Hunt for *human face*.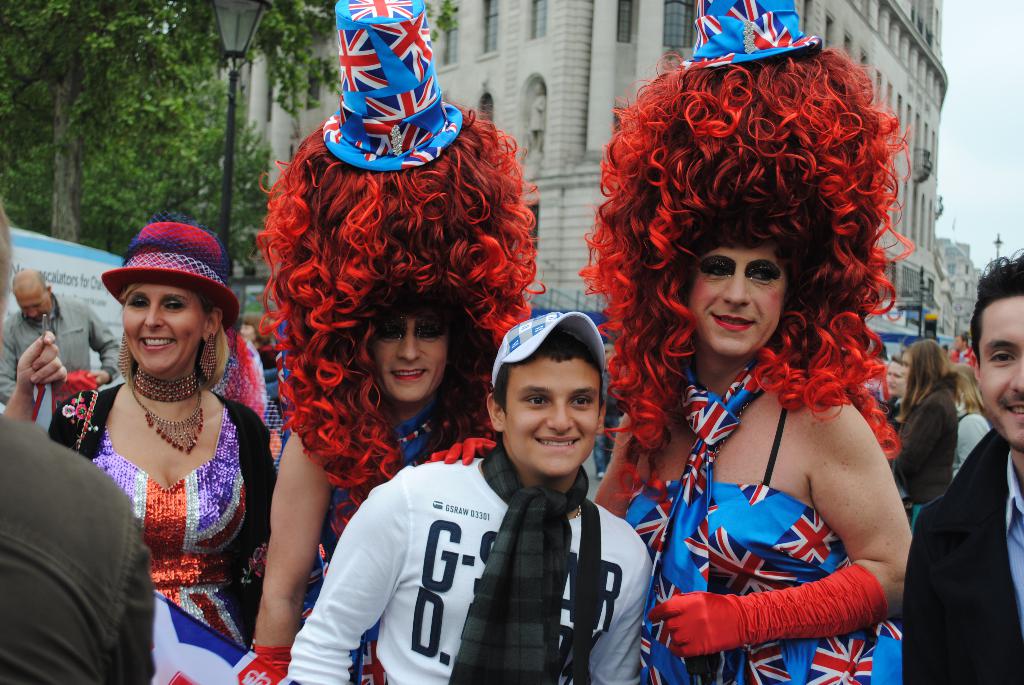
Hunted down at l=687, t=244, r=788, b=357.
